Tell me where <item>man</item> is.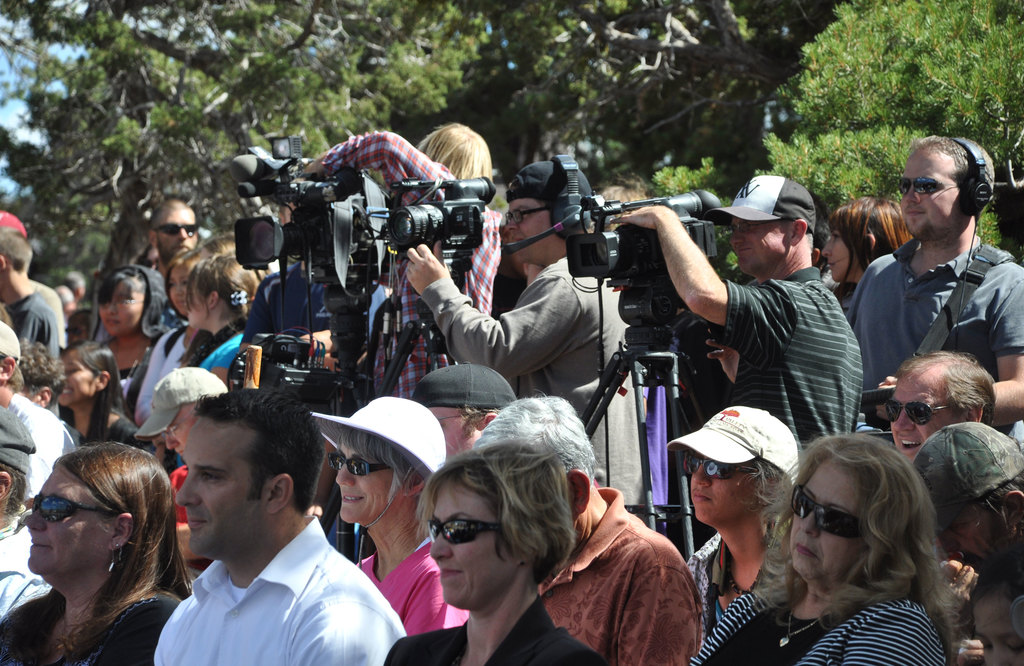
<item>man</item> is at left=611, top=175, right=865, bottom=453.
